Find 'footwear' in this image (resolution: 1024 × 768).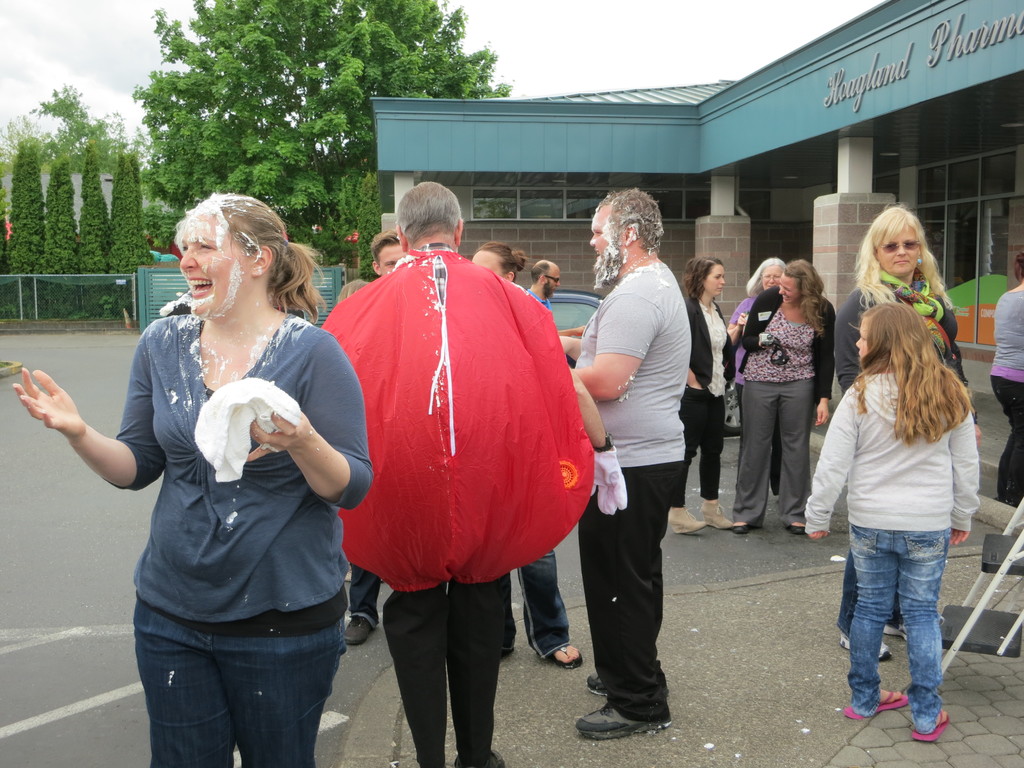
[x1=789, y1=521, x2=801, y2=537].
